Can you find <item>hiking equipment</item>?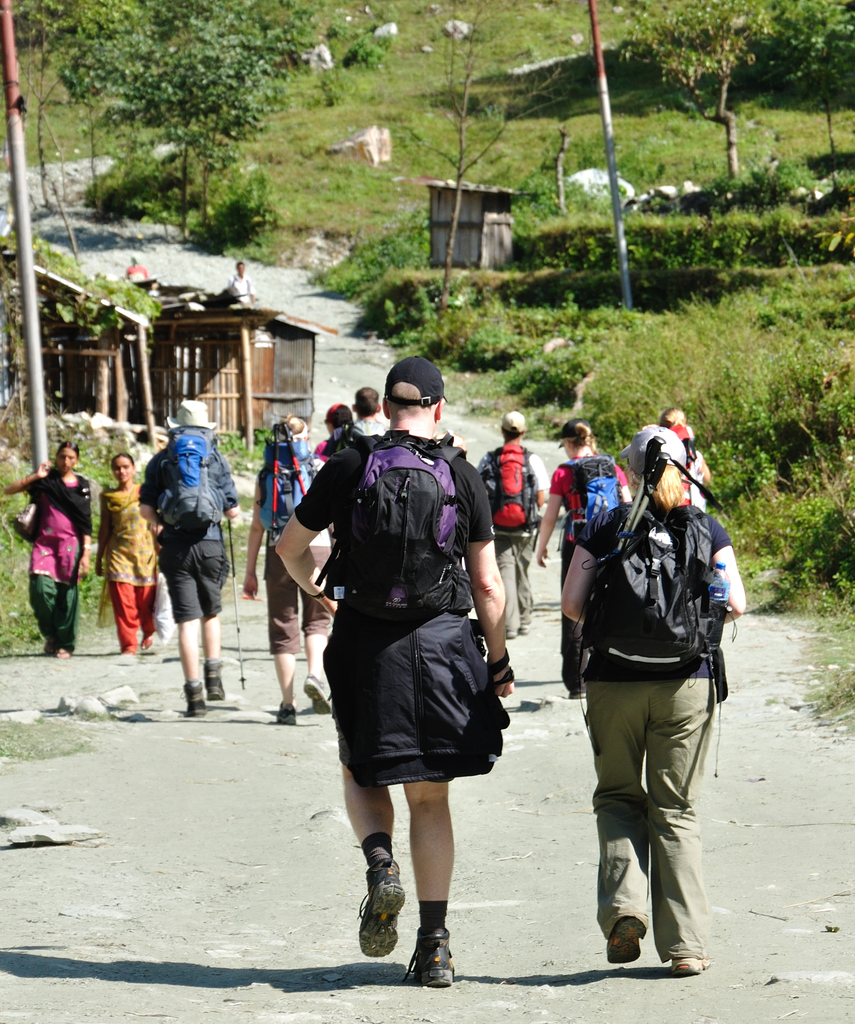
Yes, bounding box: [476,440,546,540].
